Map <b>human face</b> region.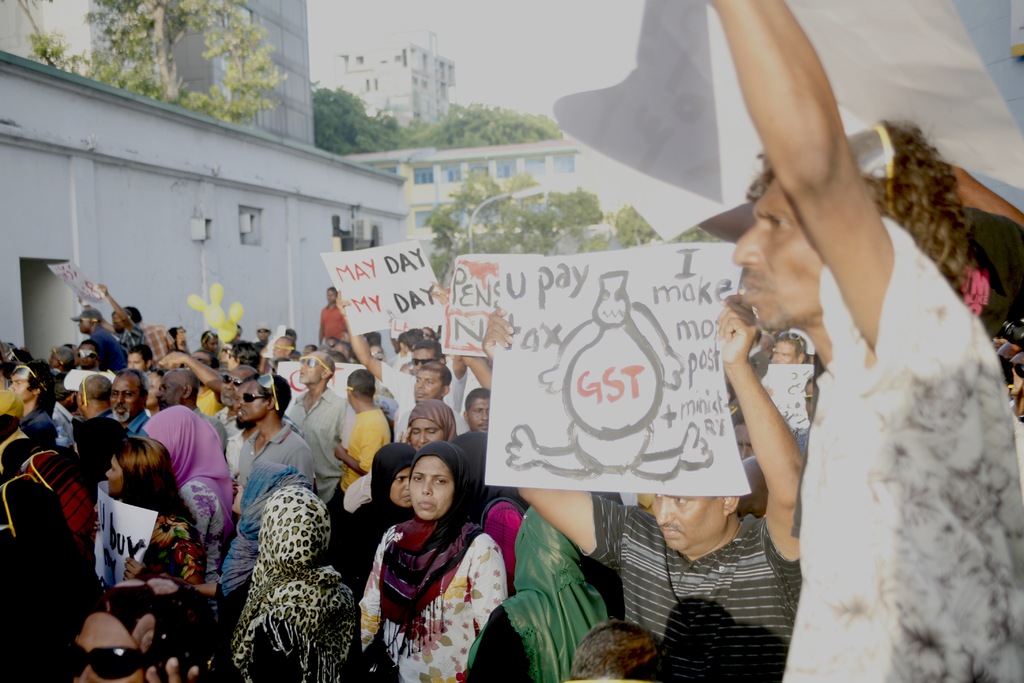
Mapped to (465, 396, 491, 437).
